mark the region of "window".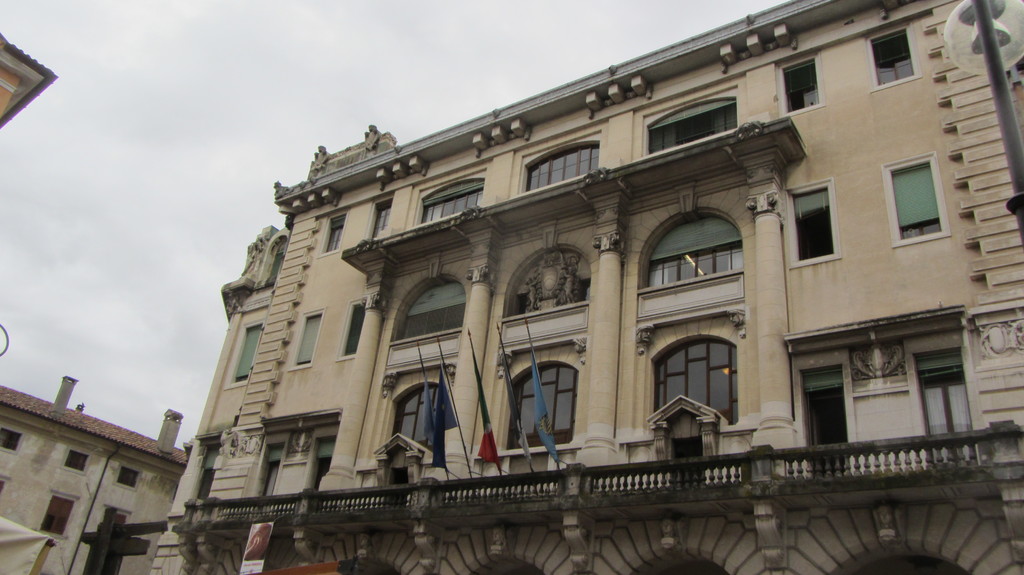
Region: box(391, 382, 442, 468).
